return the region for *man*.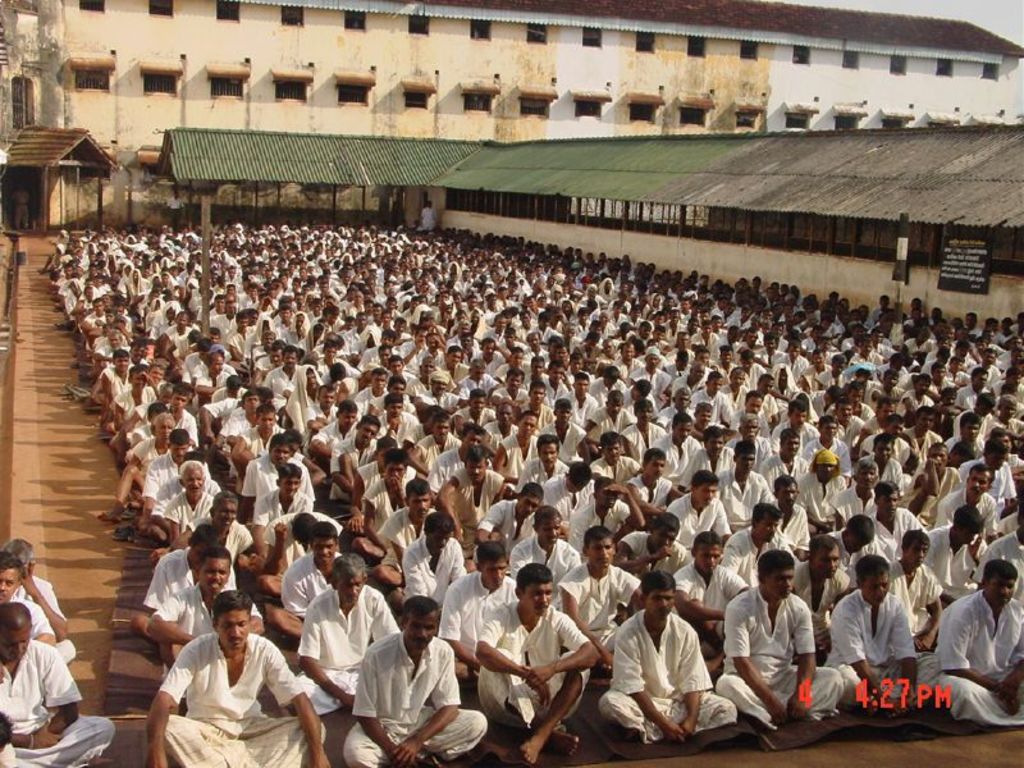
box(262, 344, 306, 404).
